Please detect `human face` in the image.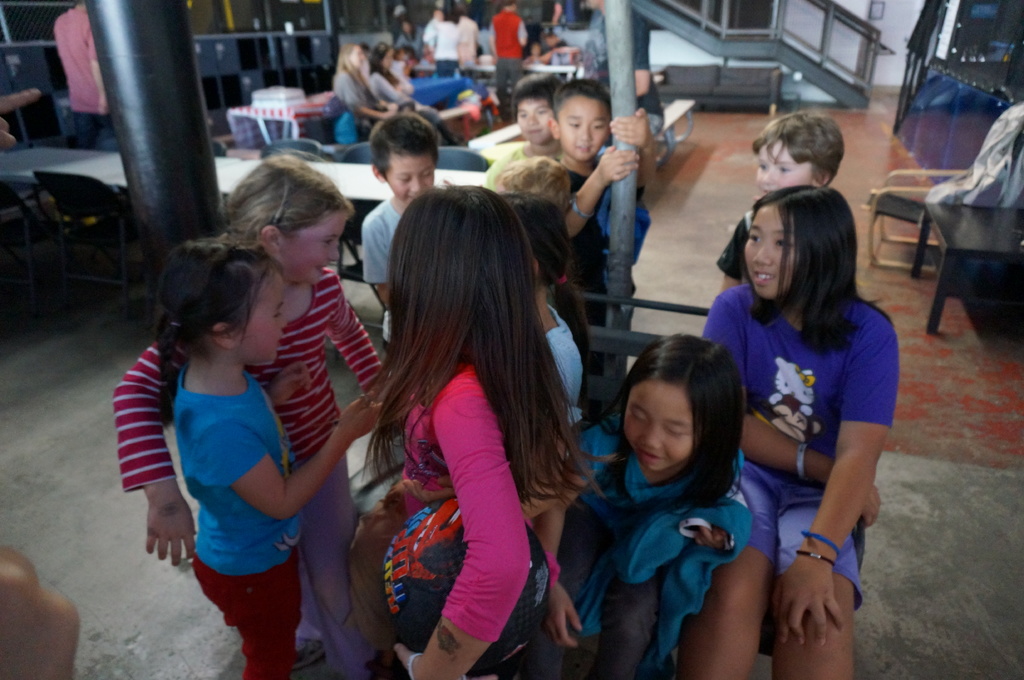
[left=286, top=206, right=353, bottom=283].
